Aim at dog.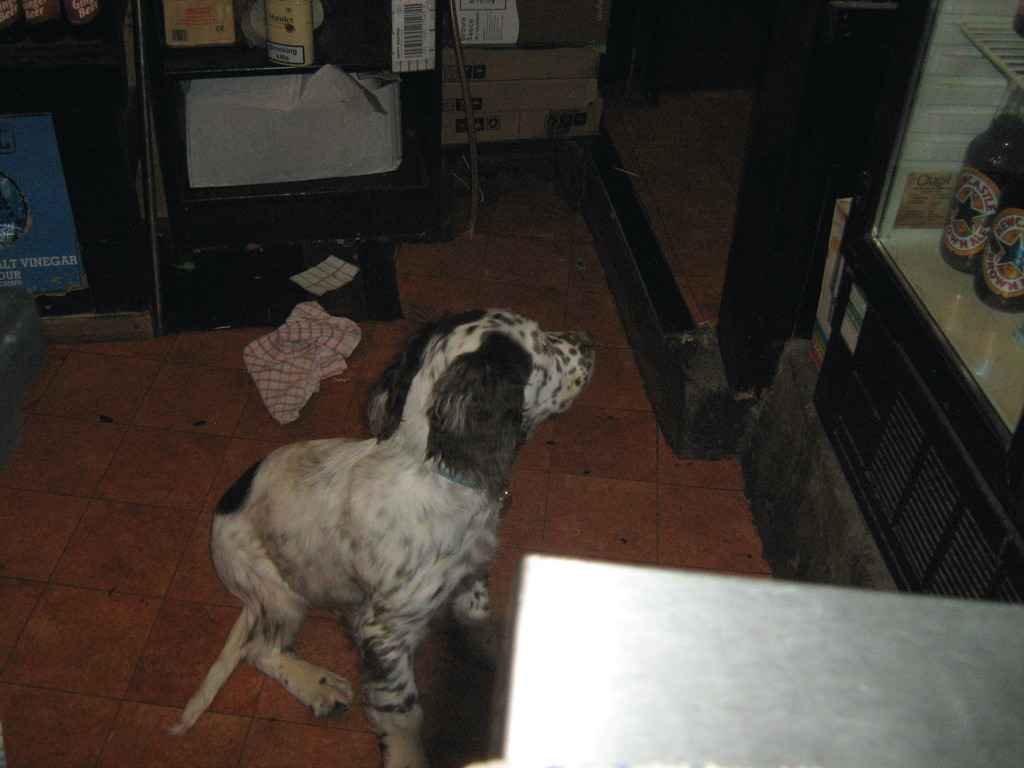
Aimed at [166,308,600,767].
